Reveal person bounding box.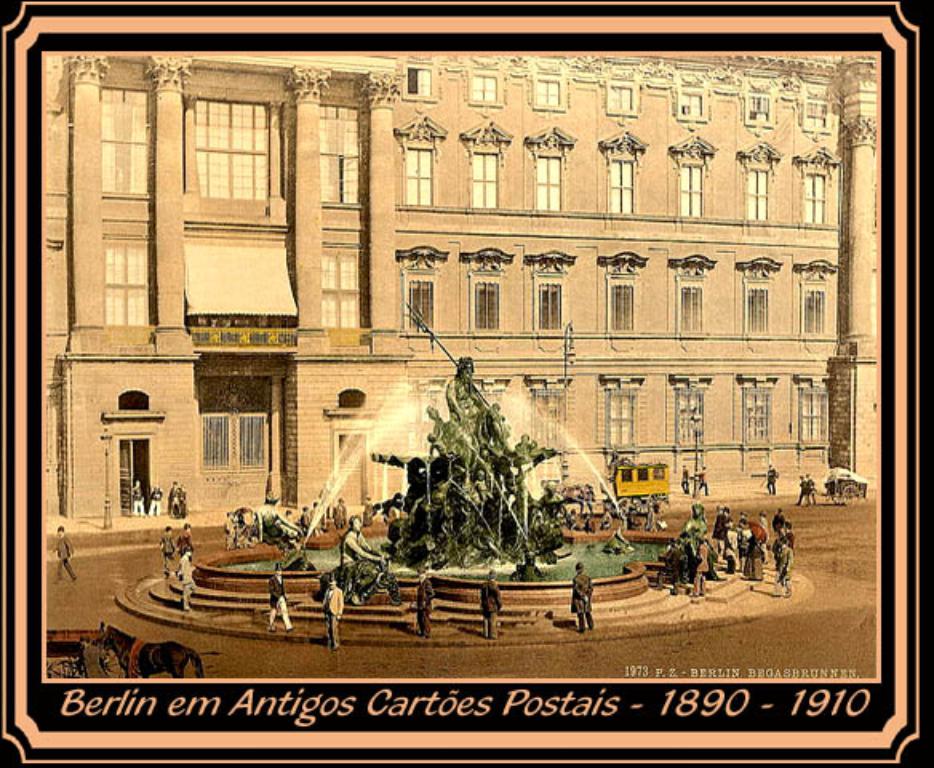
Revealed: 408:573:435:638.
